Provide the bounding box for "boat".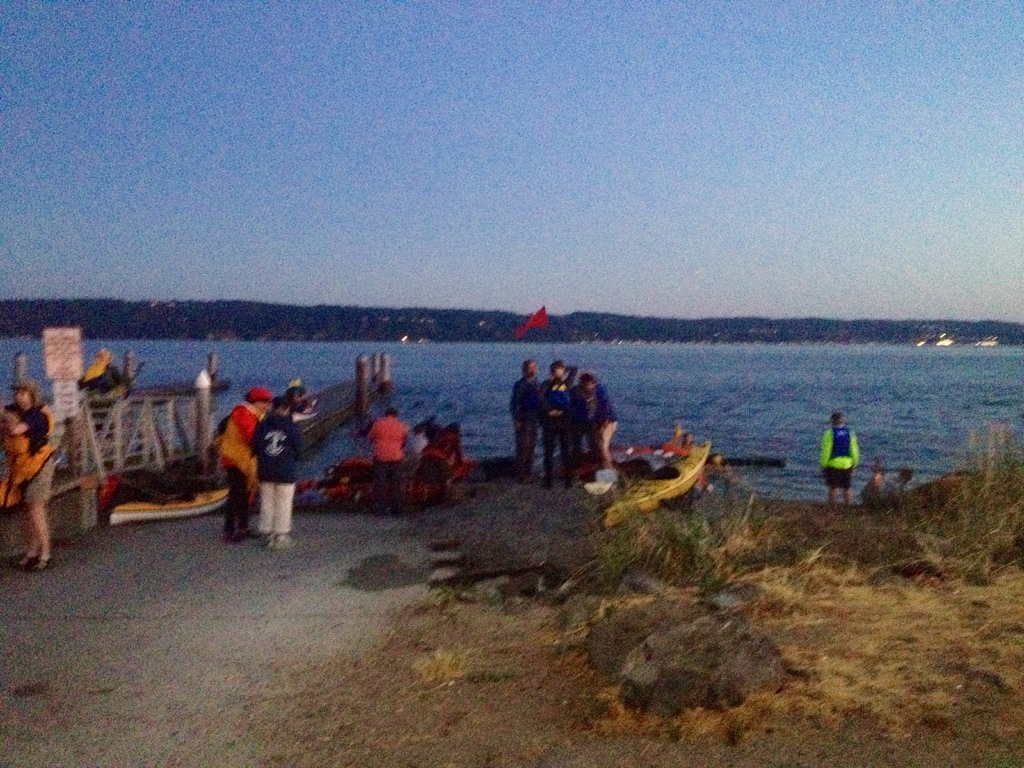
l=293, t=458, r=477, b=507.
